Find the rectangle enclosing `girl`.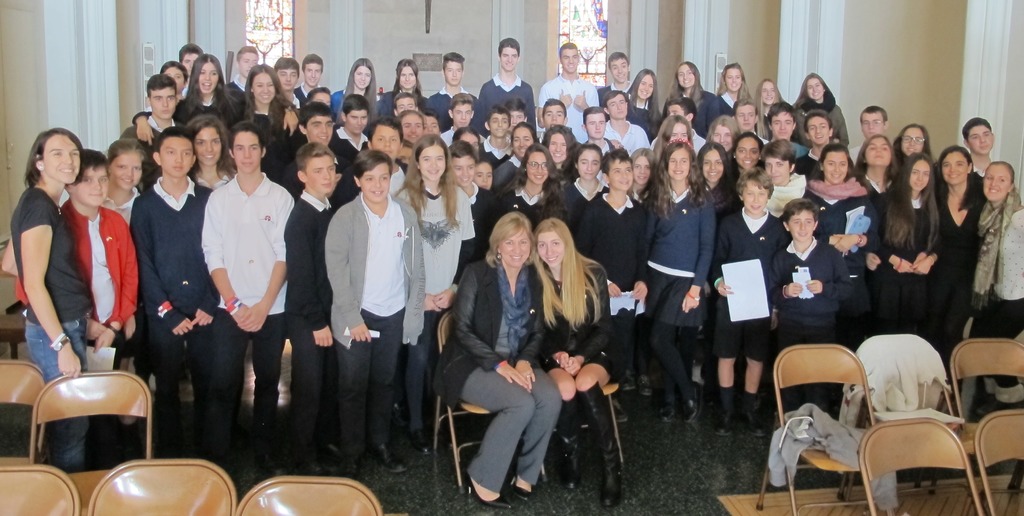
<box>877,118,946,168</box>.
